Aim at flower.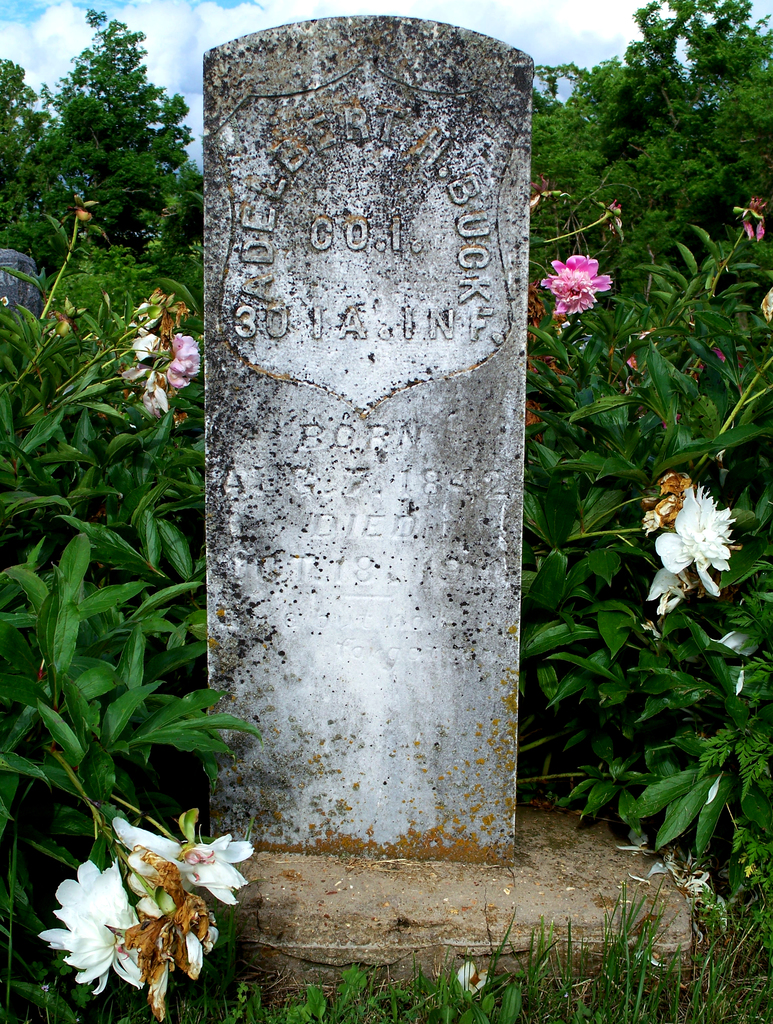
Aimed at 543,251,610,317.
